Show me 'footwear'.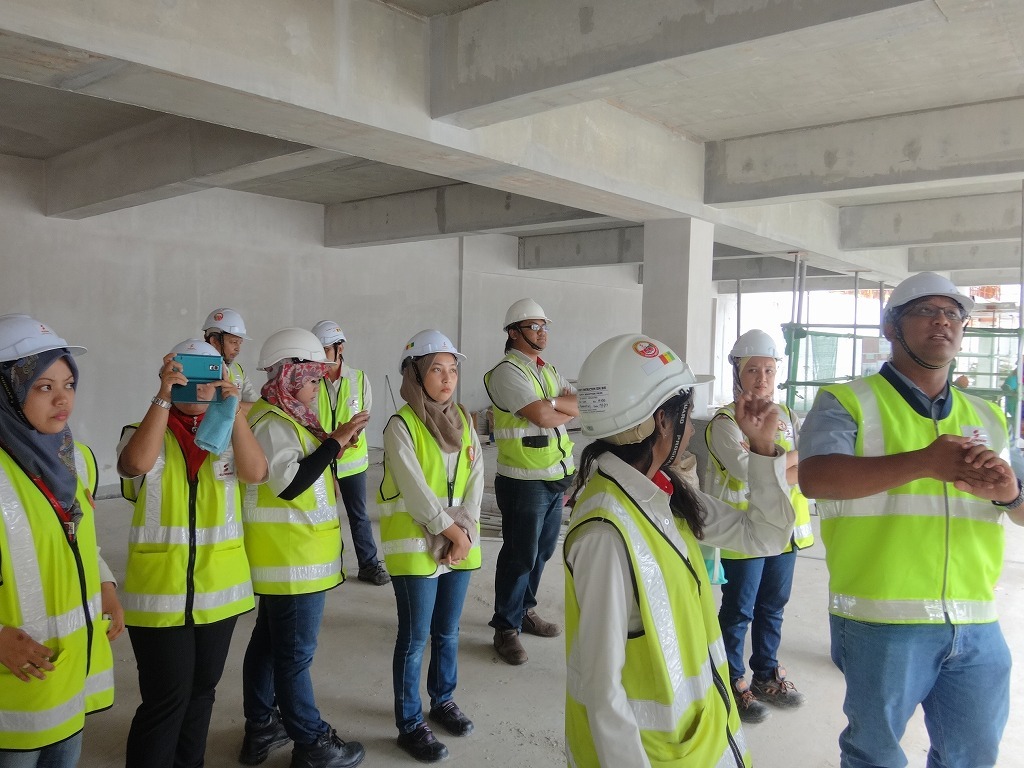
'footwear' is here: detection(493, 627, 528, 669).
